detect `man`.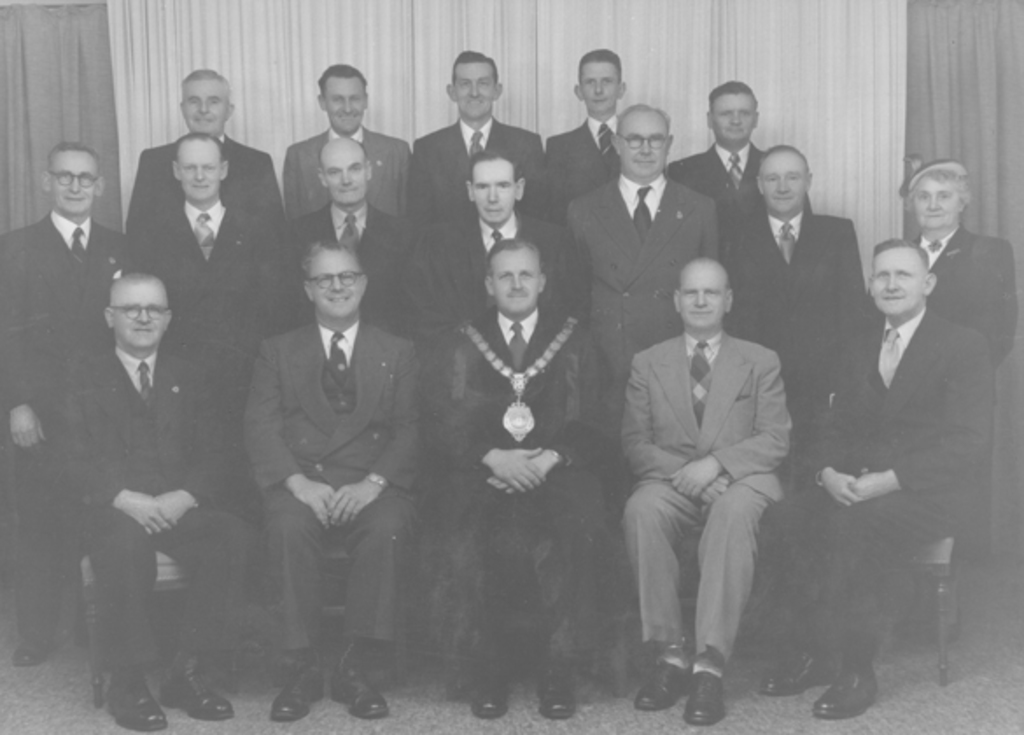
Detected at left=548, top=54, right=632, bottom=198.
